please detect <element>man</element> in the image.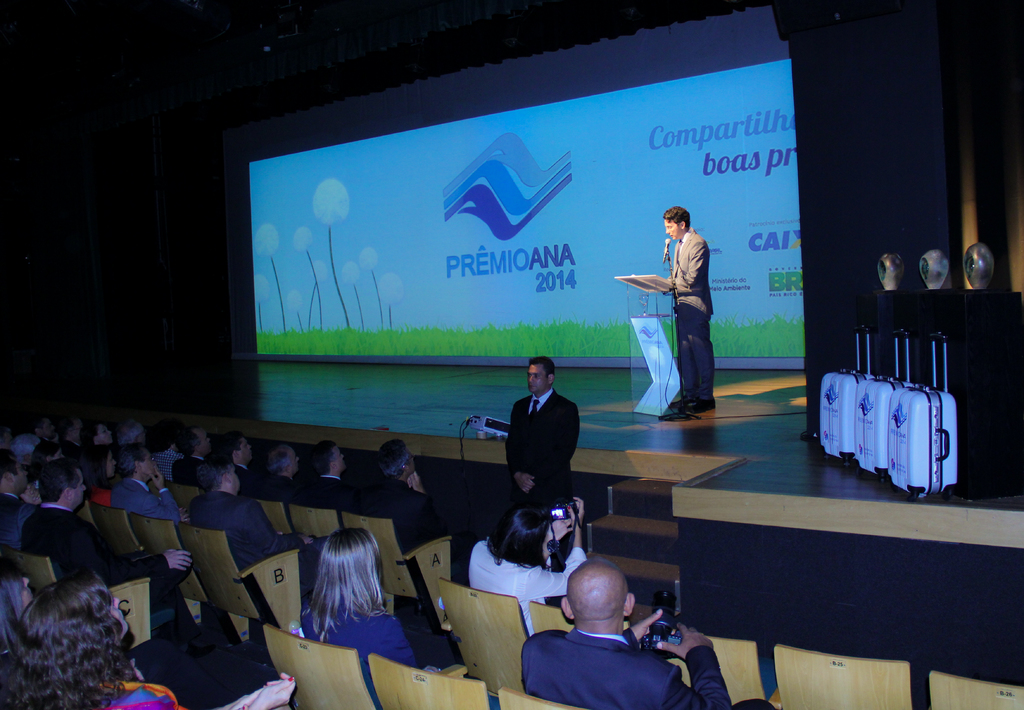
{"left": 259, "top": 442, "right": 308, "bottom": 505}.
